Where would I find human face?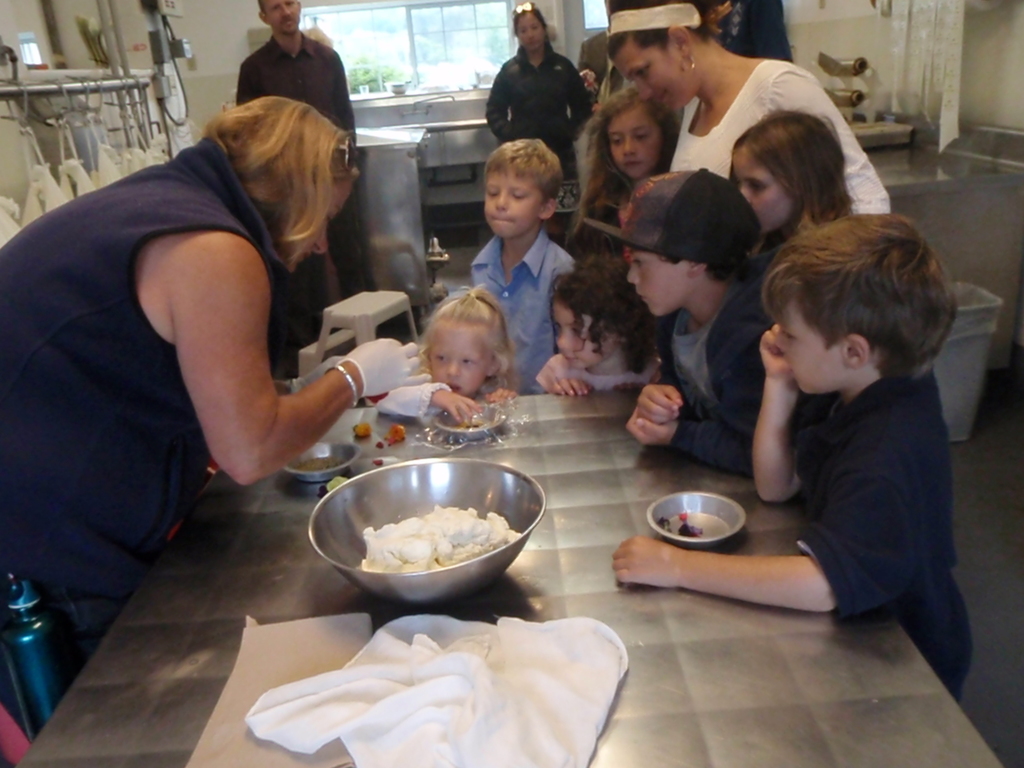
At 625 246 691 318.
